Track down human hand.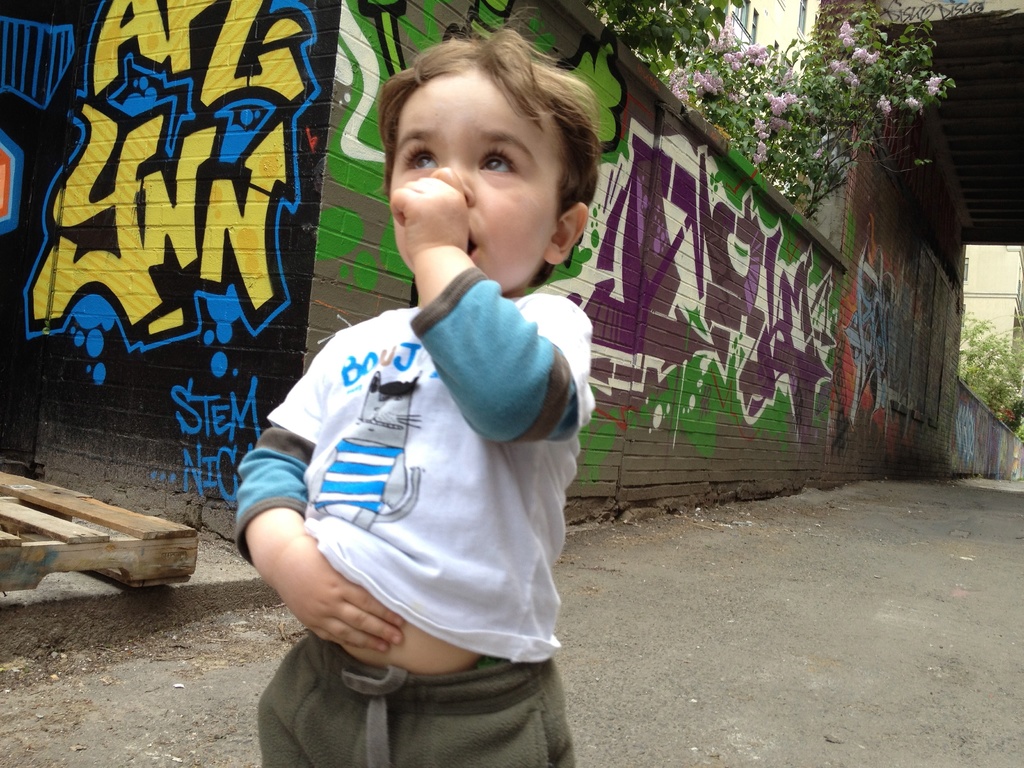
Tracked to rect(284, 571, 410, 668).
